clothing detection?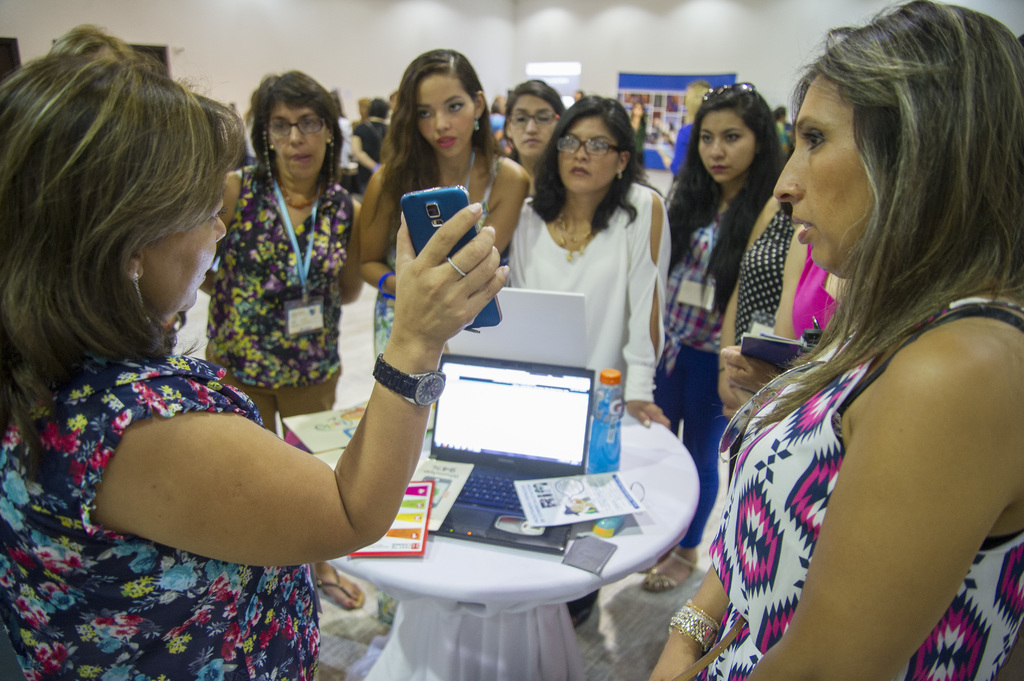
select_region(792, 255, 845, 351)
